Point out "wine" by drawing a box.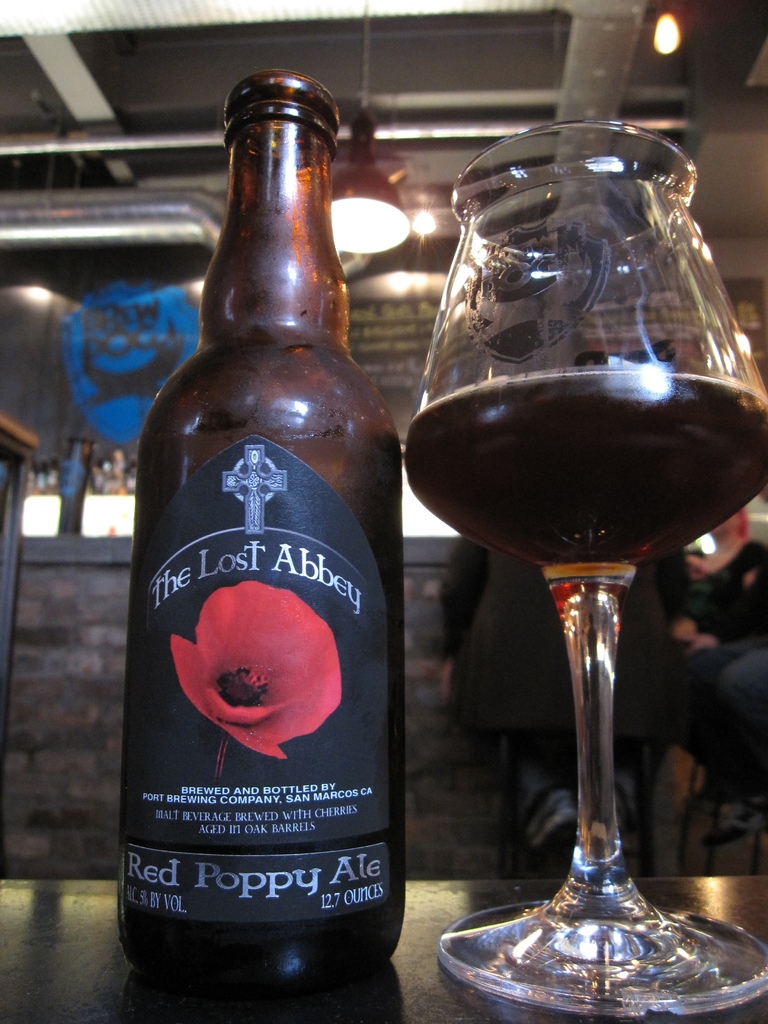
{"x1": 109, "y1": 65, "x2": 424, "y2": 989}.
